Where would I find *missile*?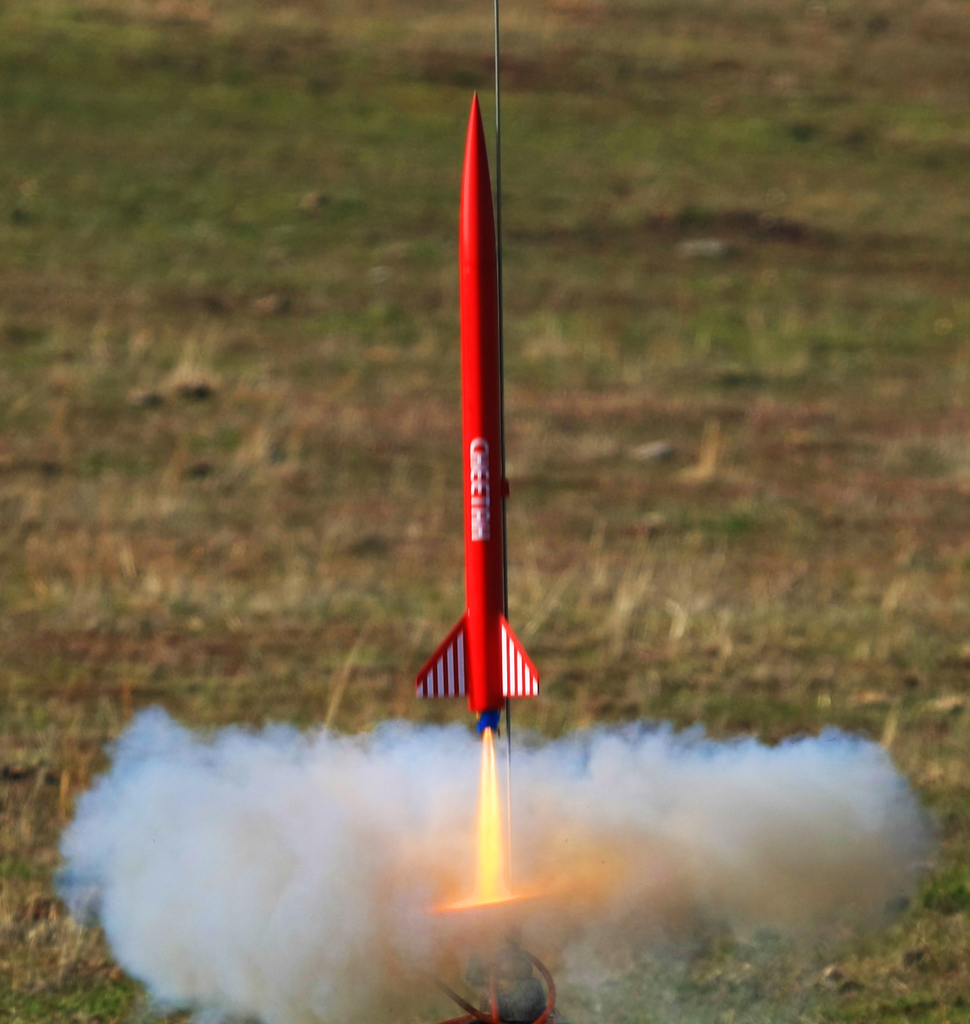
At l=395, t=104, r=554, b=756.
